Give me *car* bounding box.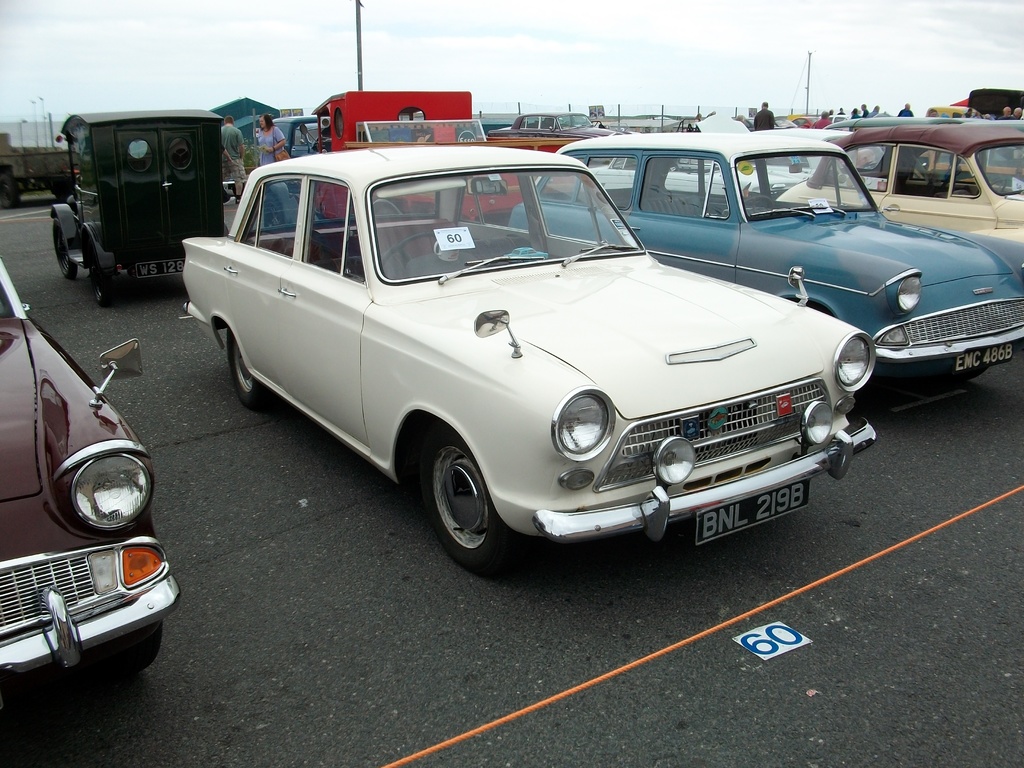
left=691, top=111, right=892, bottom=186.
